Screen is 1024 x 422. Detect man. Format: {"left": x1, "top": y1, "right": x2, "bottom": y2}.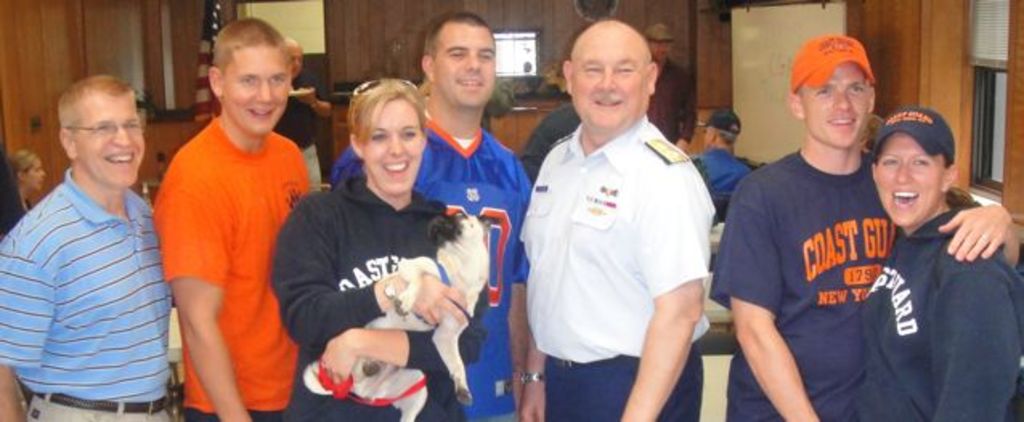
{"left": 722, "top": 22, "right": 1013, "bottom": 416}.
